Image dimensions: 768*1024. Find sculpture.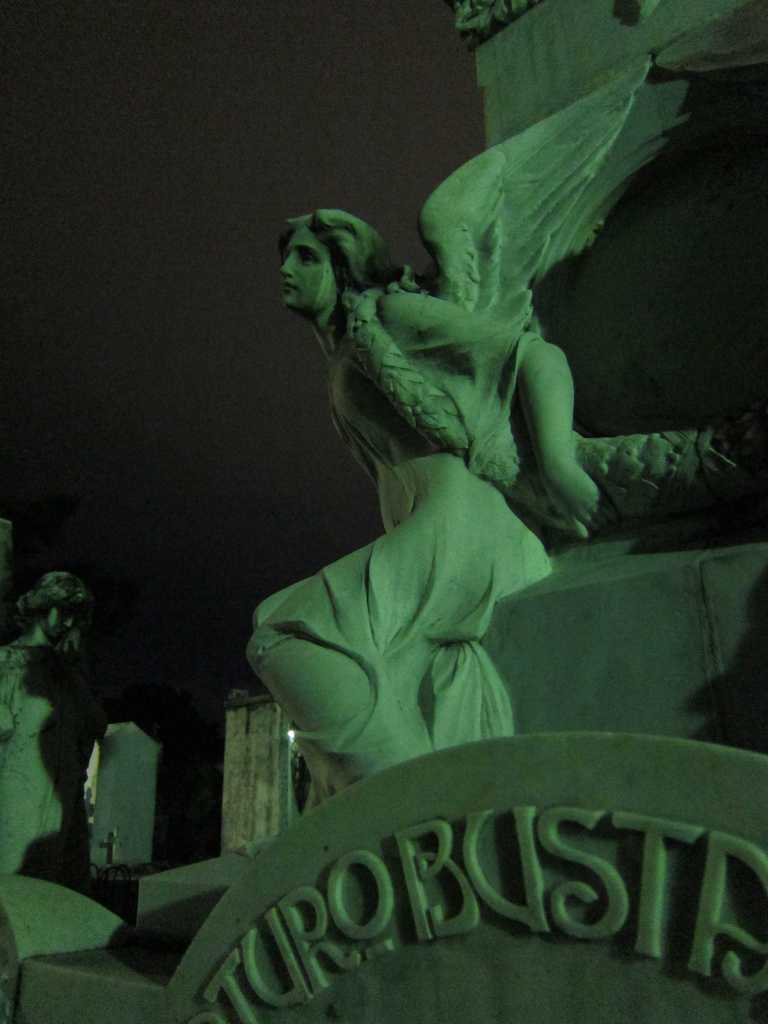
0/501/164/973.
